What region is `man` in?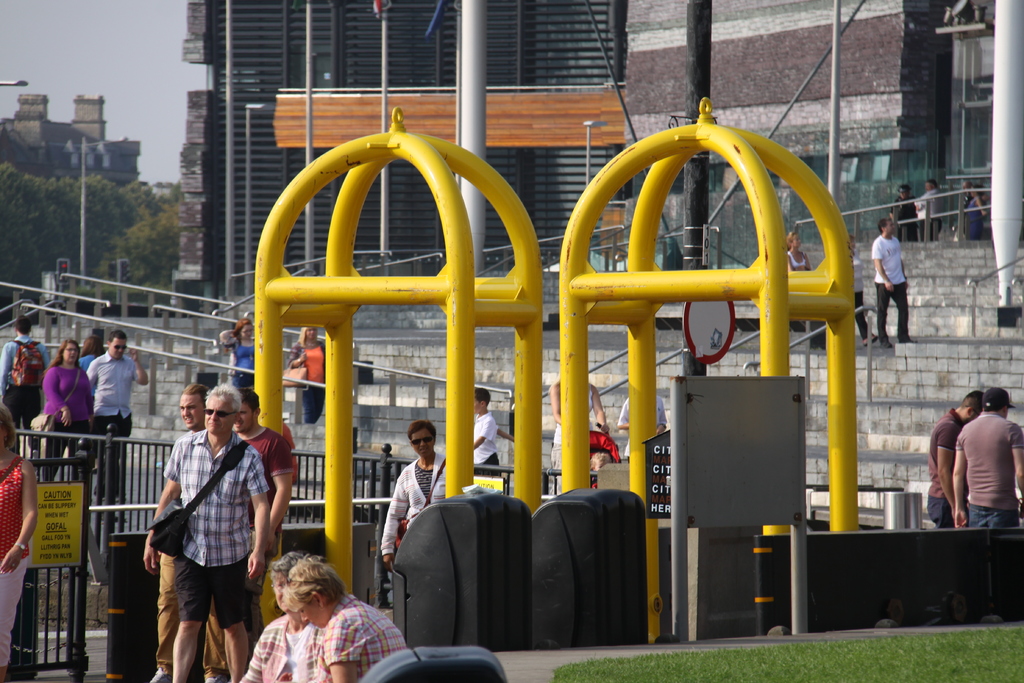
locate(0, 324, 55, 440).
